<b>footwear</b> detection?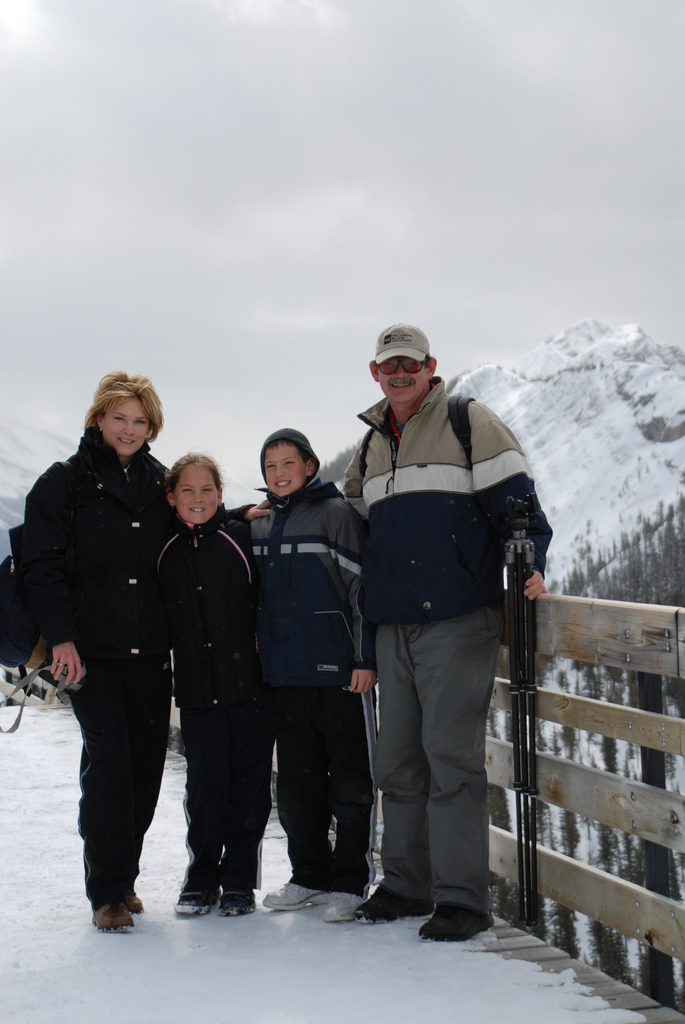
[352,883,429,923]
